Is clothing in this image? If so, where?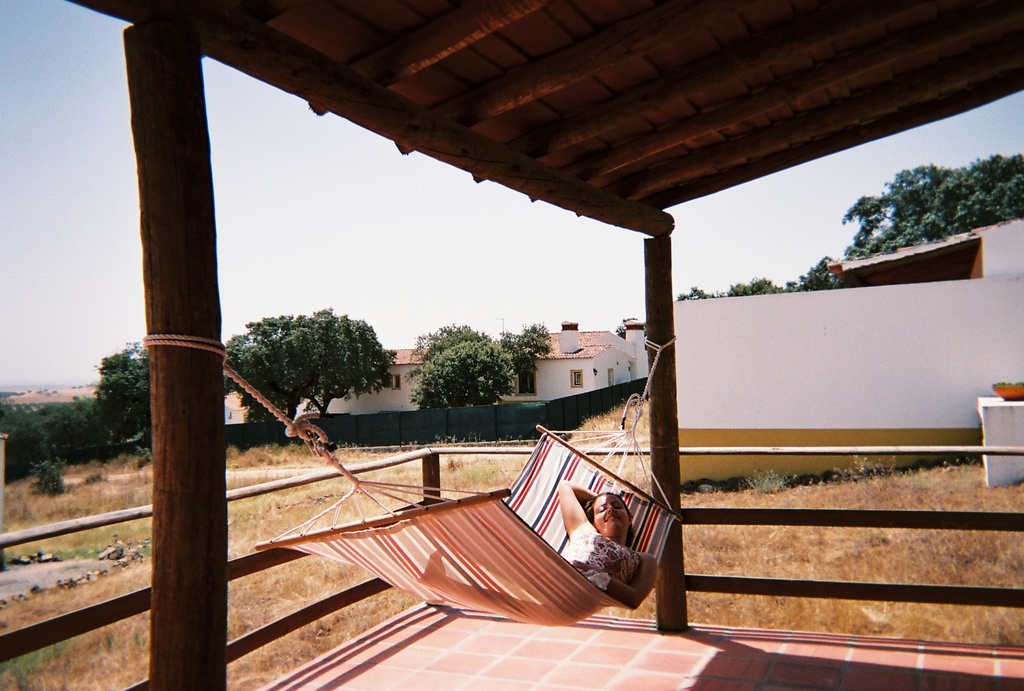
Yes, at BBox(547, 514, 642, 609).
